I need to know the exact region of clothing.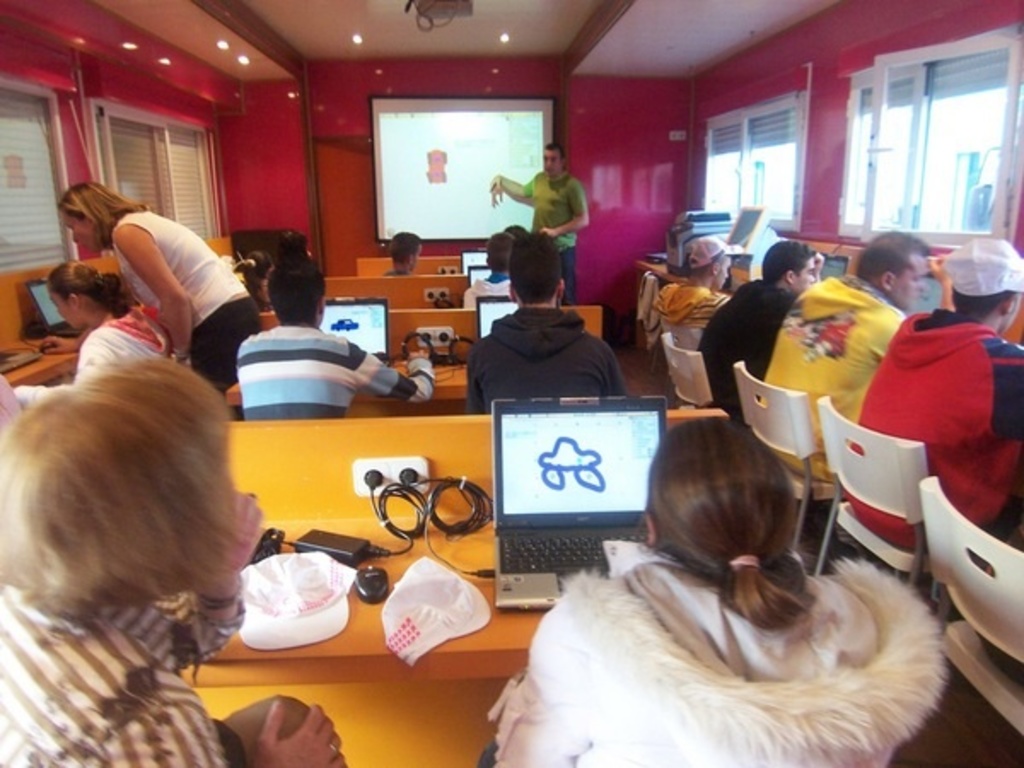
Region: (left=756, top=270, right=905, bottom=478).
